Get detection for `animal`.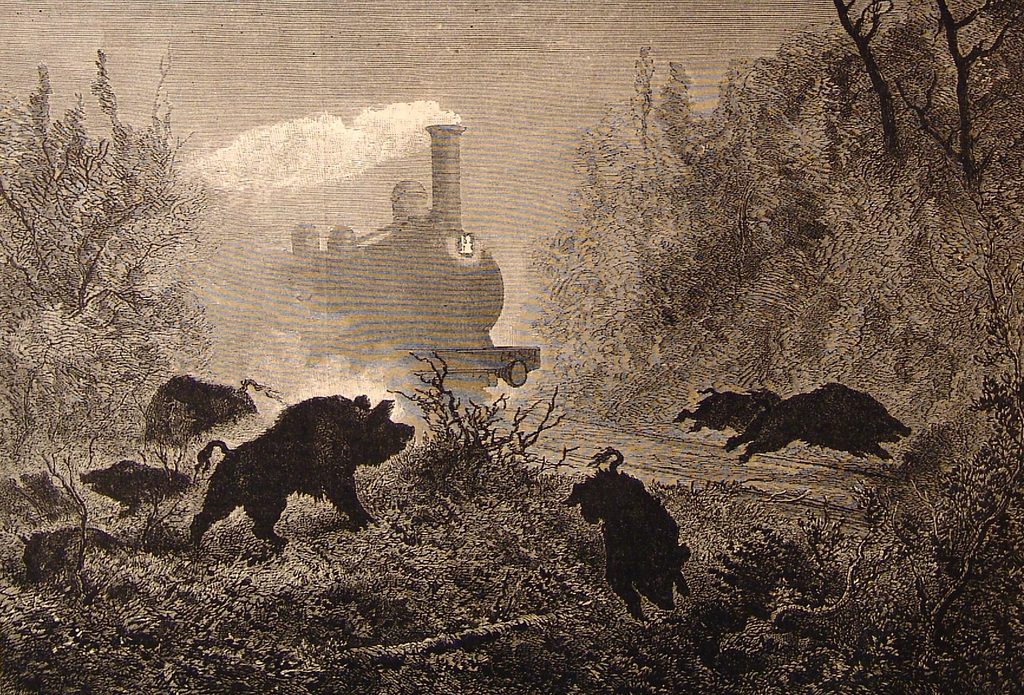
Detection: x1=561 y1=445 x2=698 y2=623.
